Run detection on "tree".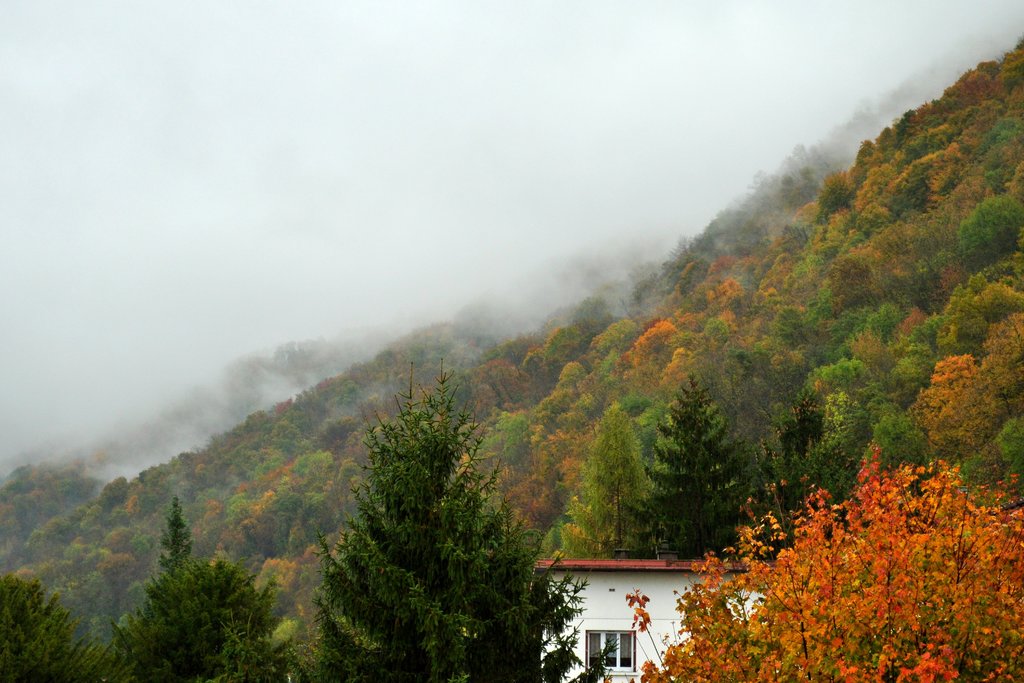
Result: x1=319 y1=344 x2=543 y2=657.
